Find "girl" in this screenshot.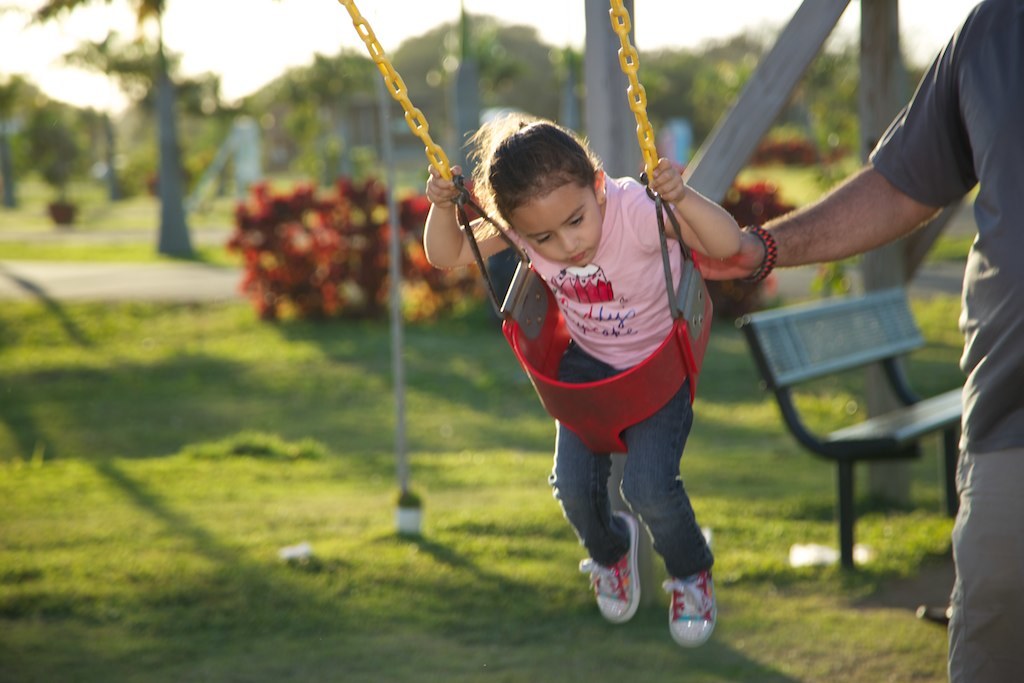
The bounding box for "girl" is locate(422, 109, 745, 647).
